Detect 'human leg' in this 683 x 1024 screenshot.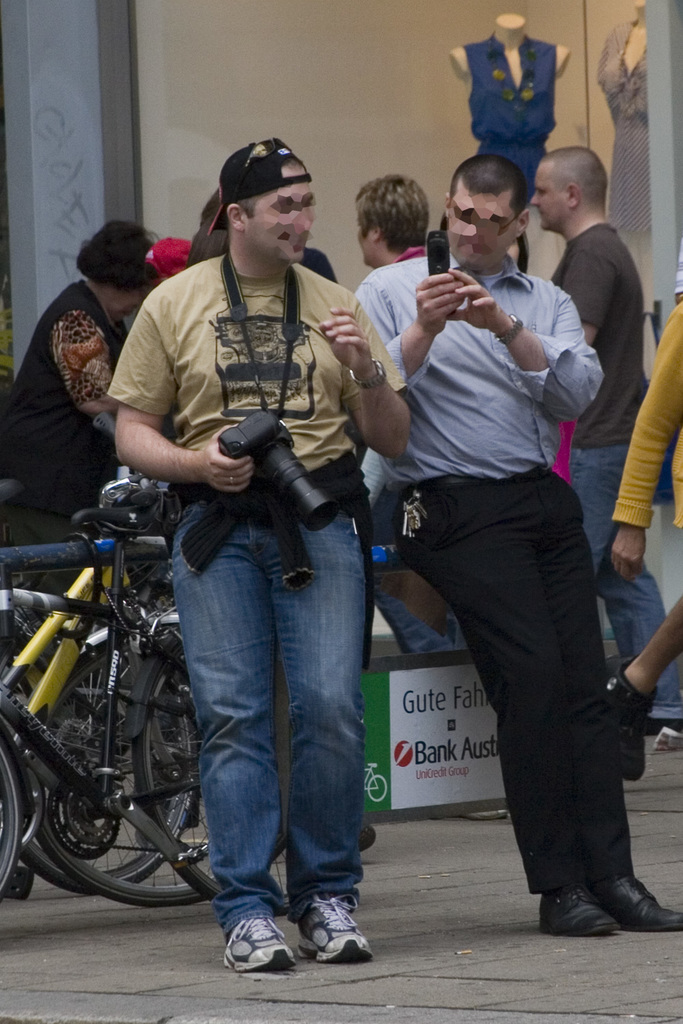
Detection: [left=164, top=492, right=269, bottom=976].
